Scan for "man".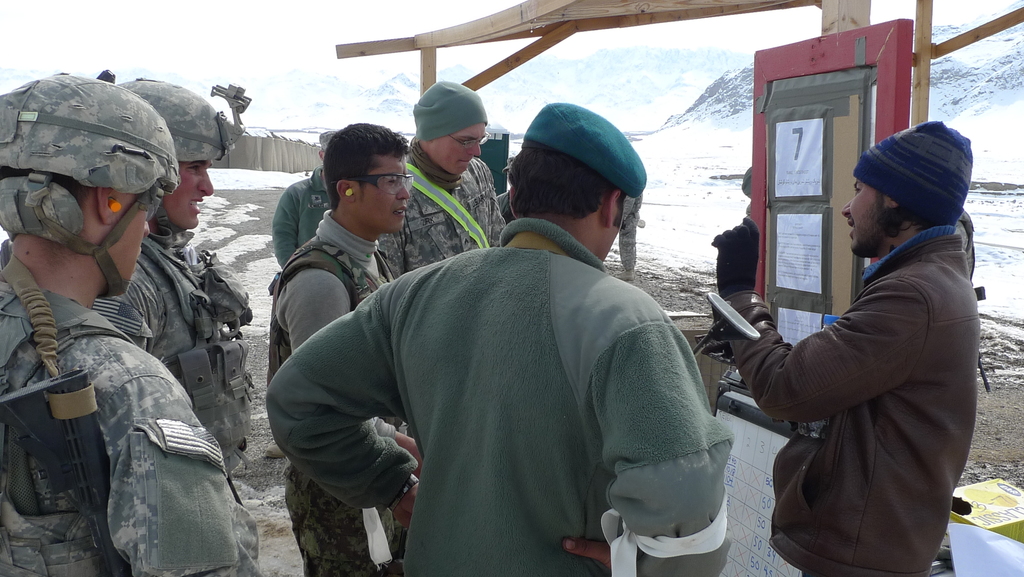
Scan result: x1=700, y1=115, x2=977, y2=576.
